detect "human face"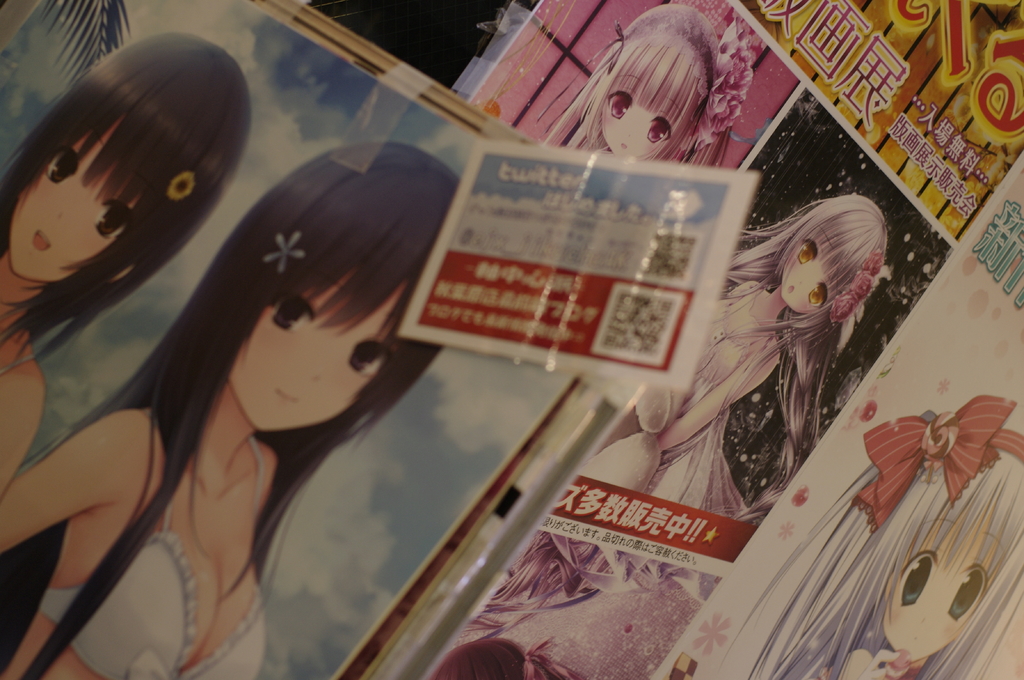
[8, 116, 135, 281]
